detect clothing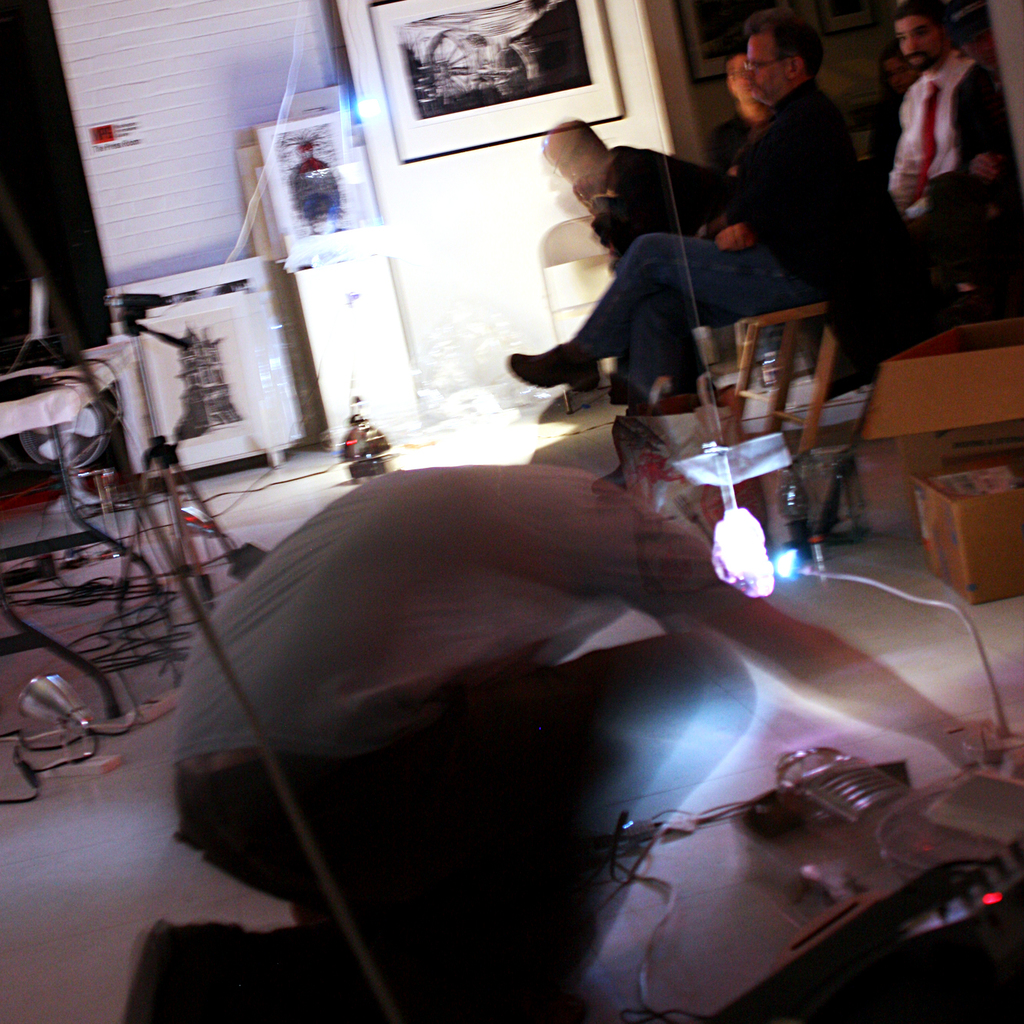
locate(577, 134, 737, 282)
